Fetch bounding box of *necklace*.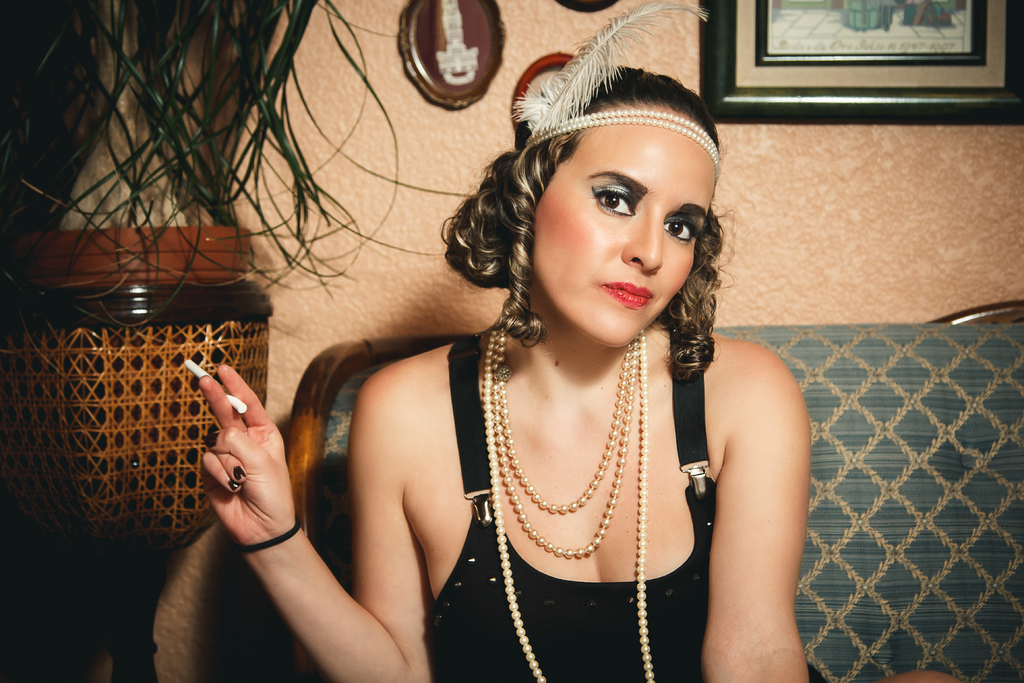
Bbox: (left=484, top=325, right=655, bottom=682).
